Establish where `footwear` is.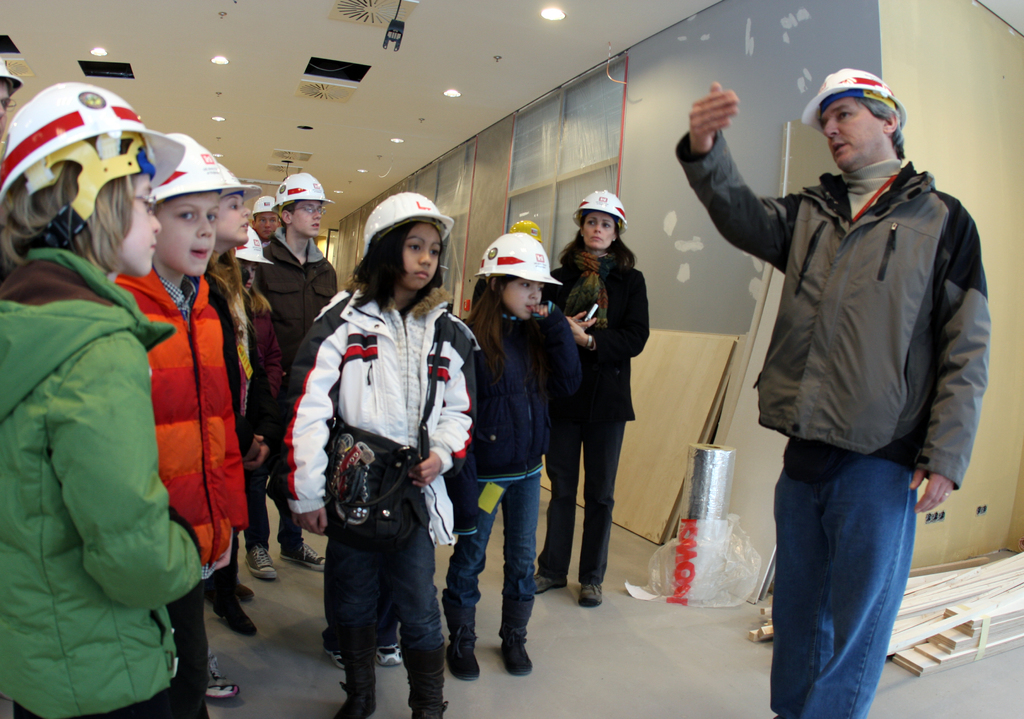
Established at x1=323 y1=642 x2=347 y2=672.
